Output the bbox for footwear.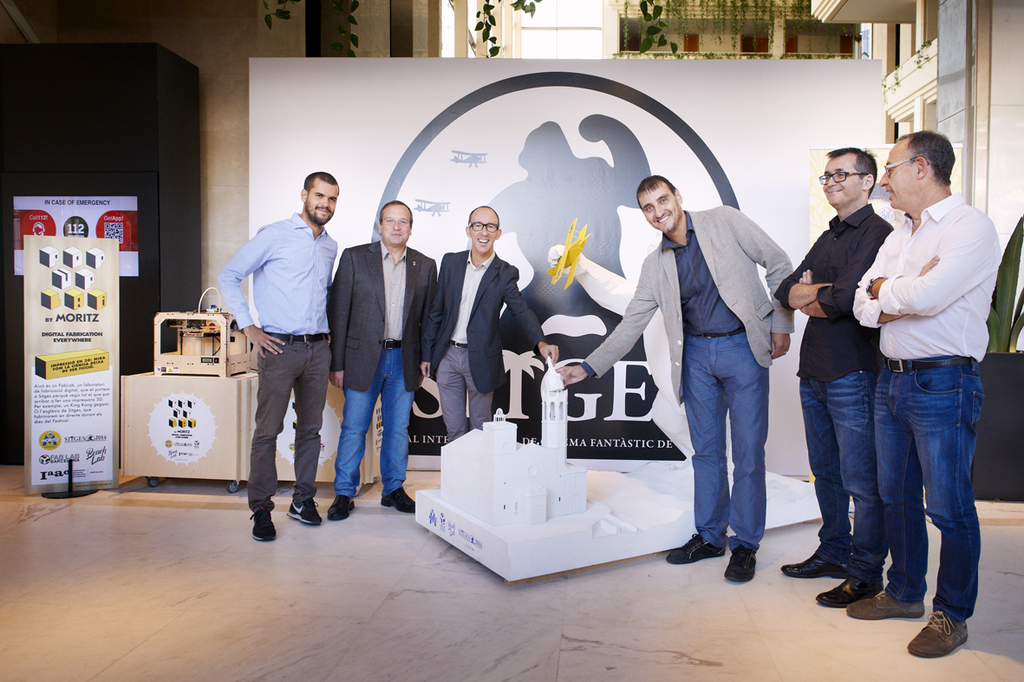
288:493:324:524.
